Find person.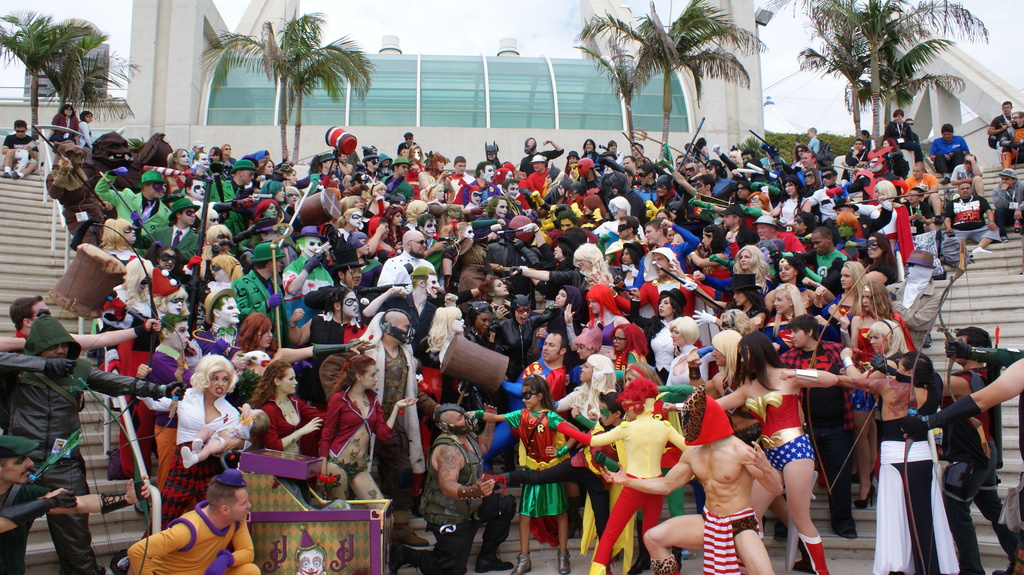
0:116:41:173.
